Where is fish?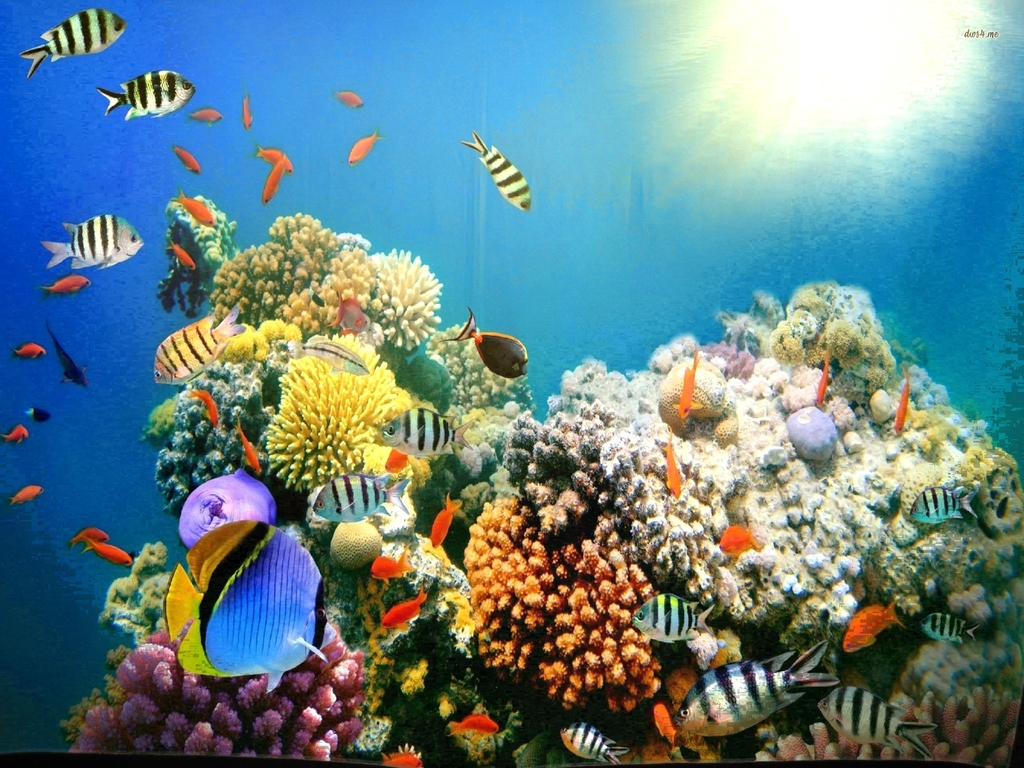
bbox(456, 127, 535, 210).
